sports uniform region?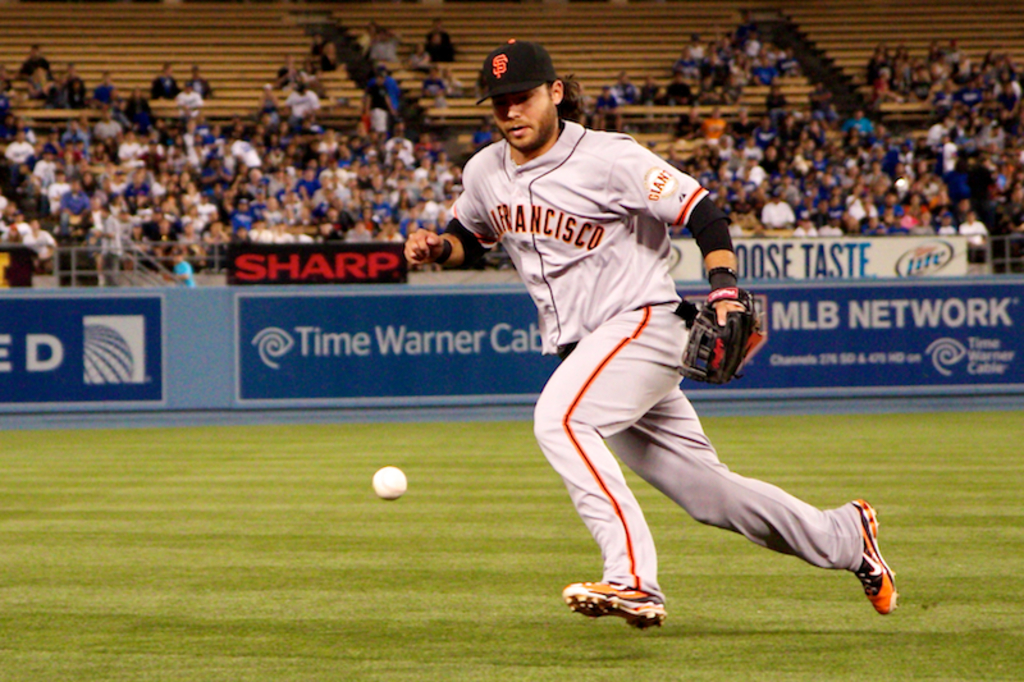
region(436, 37, 911, 638)
